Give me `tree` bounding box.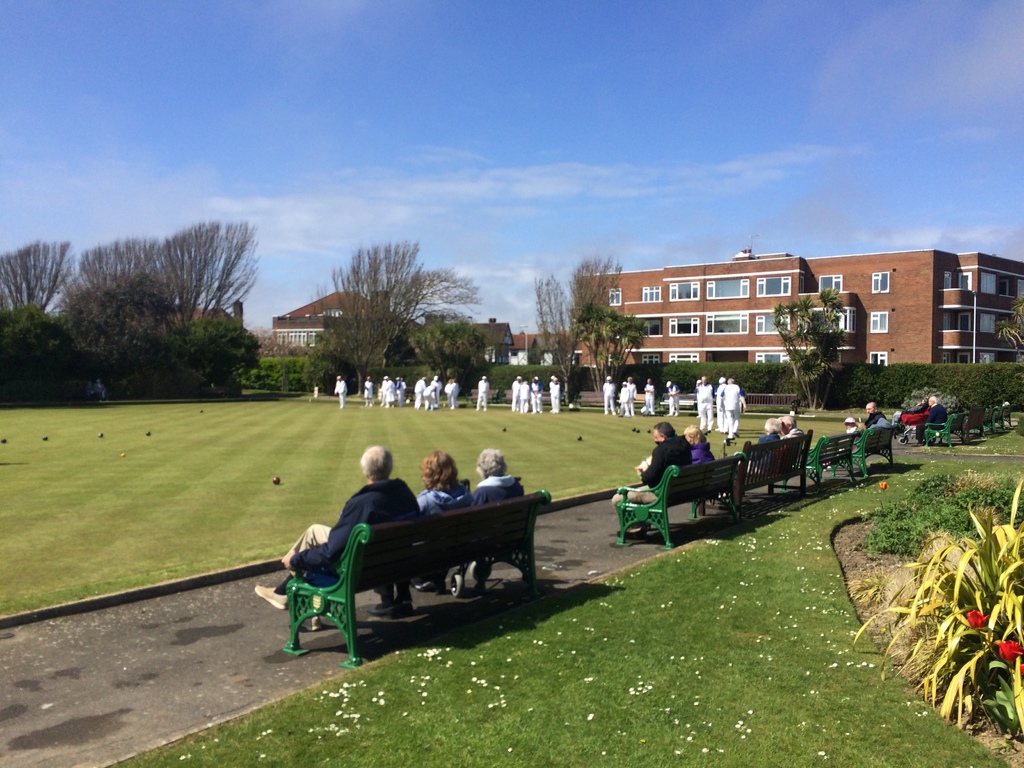
[left=576, top=306, right=638, bottom=388].
